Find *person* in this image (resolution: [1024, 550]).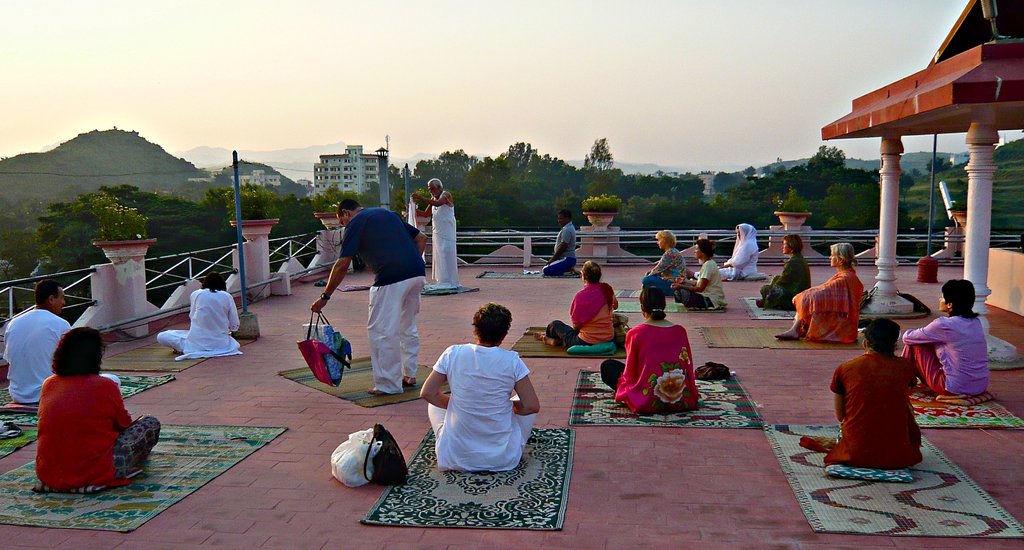
<box>539,212,579,274</box>.
